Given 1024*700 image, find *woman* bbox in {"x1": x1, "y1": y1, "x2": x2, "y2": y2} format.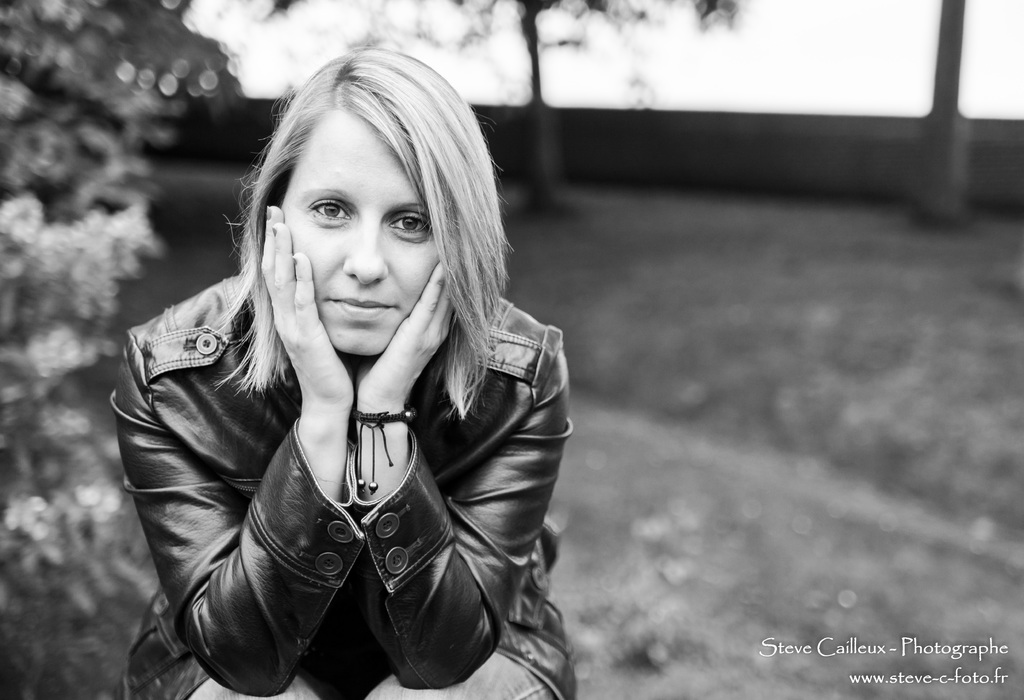
{"x1": 99, "y1": 49, "x2": 592, "y2": 695}.
